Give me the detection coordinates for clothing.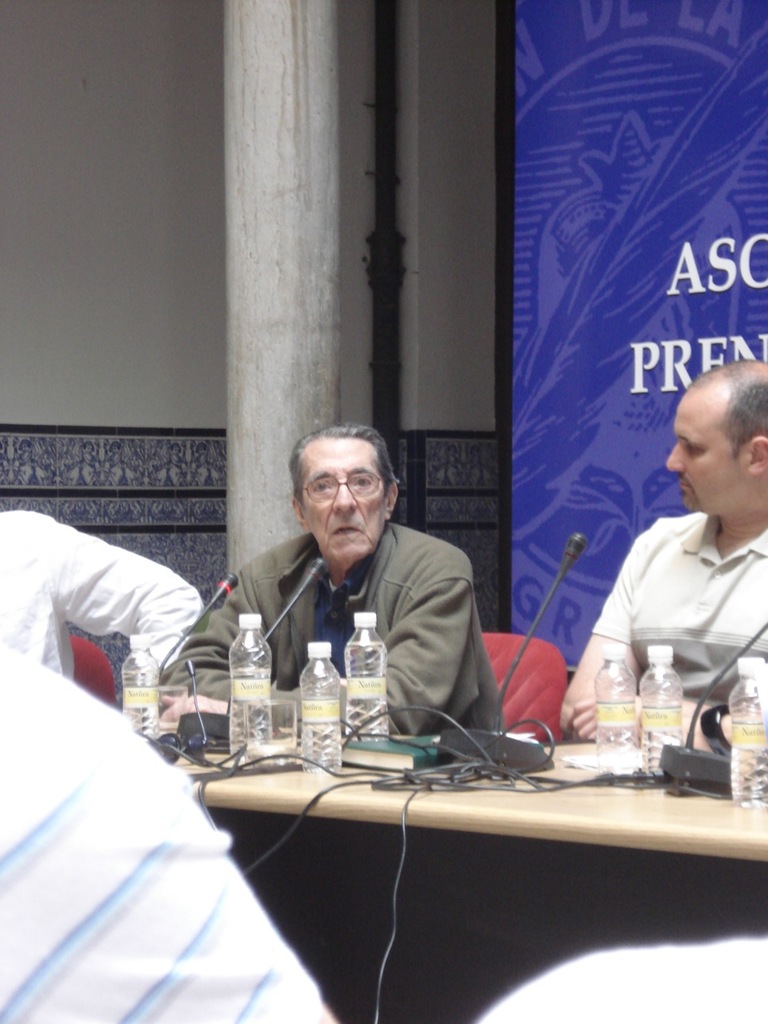
rect(160, 522, 502, 738).
